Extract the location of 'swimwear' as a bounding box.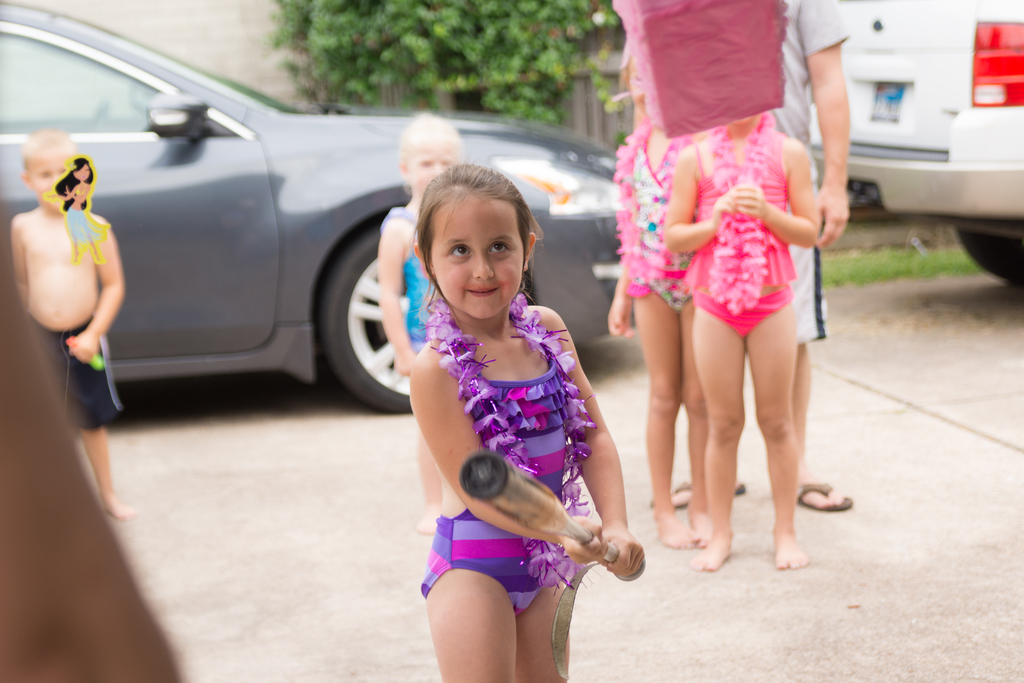
detection(25, 310, 126, 435).
